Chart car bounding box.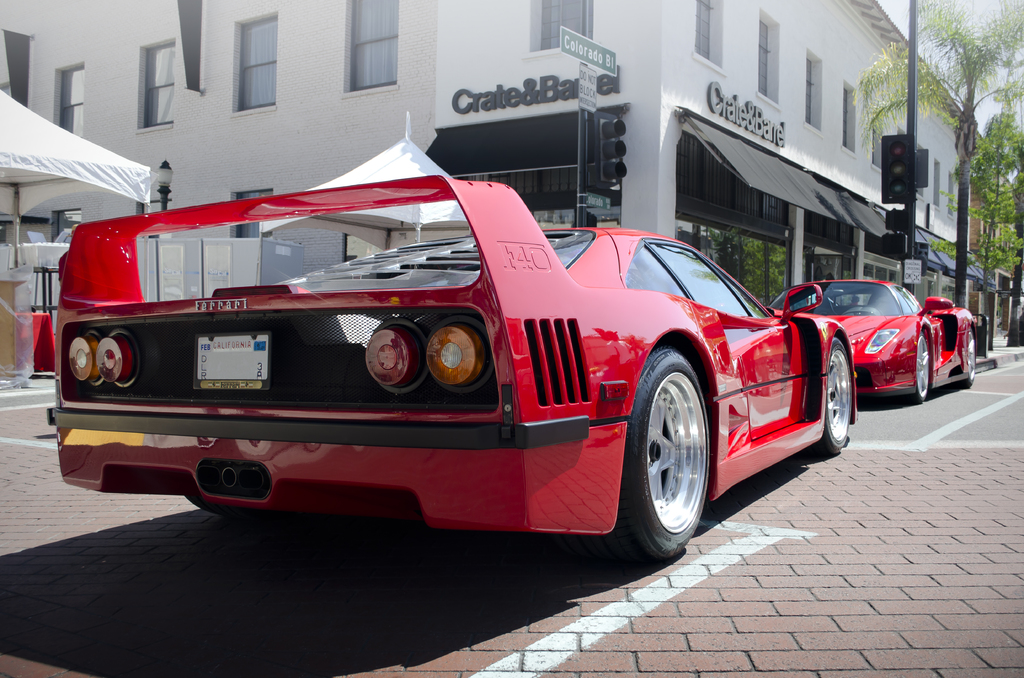
Charted: bbox=[43, 175, 852, 565].
